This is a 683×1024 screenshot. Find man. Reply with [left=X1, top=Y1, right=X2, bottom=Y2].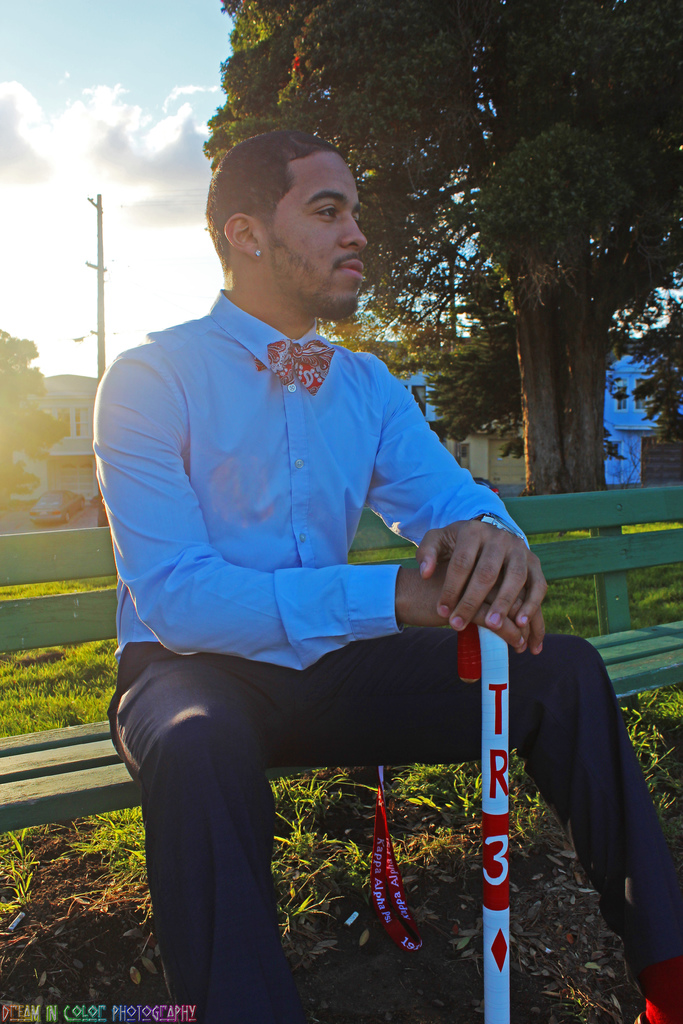
[left=90, top=131, right=682, bottom=1023].
